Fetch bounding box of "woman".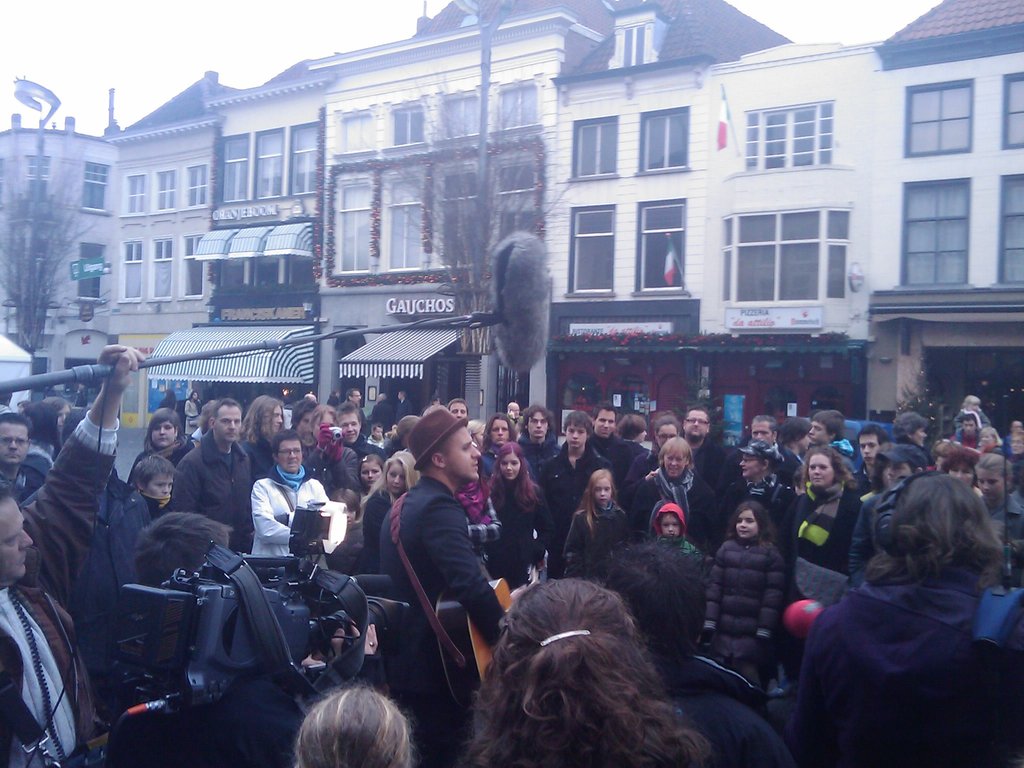
Bbox: x1=477, y1=415, x2=521, y2=486.
